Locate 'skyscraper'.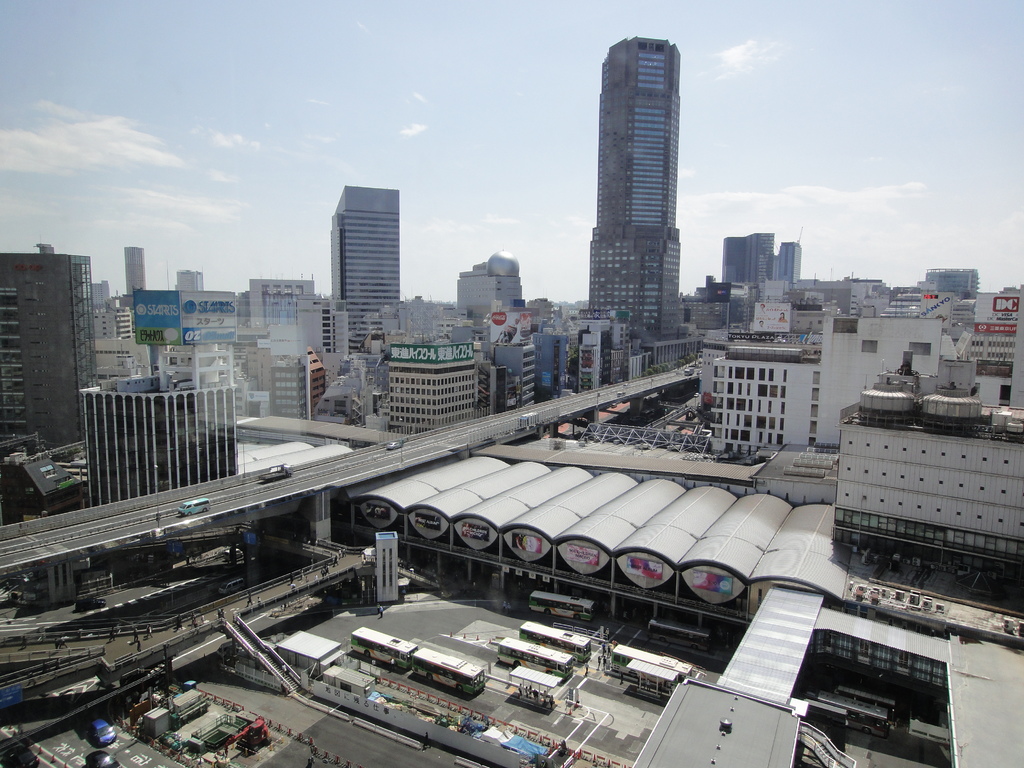
Bounding box: 568/16/703/349.
